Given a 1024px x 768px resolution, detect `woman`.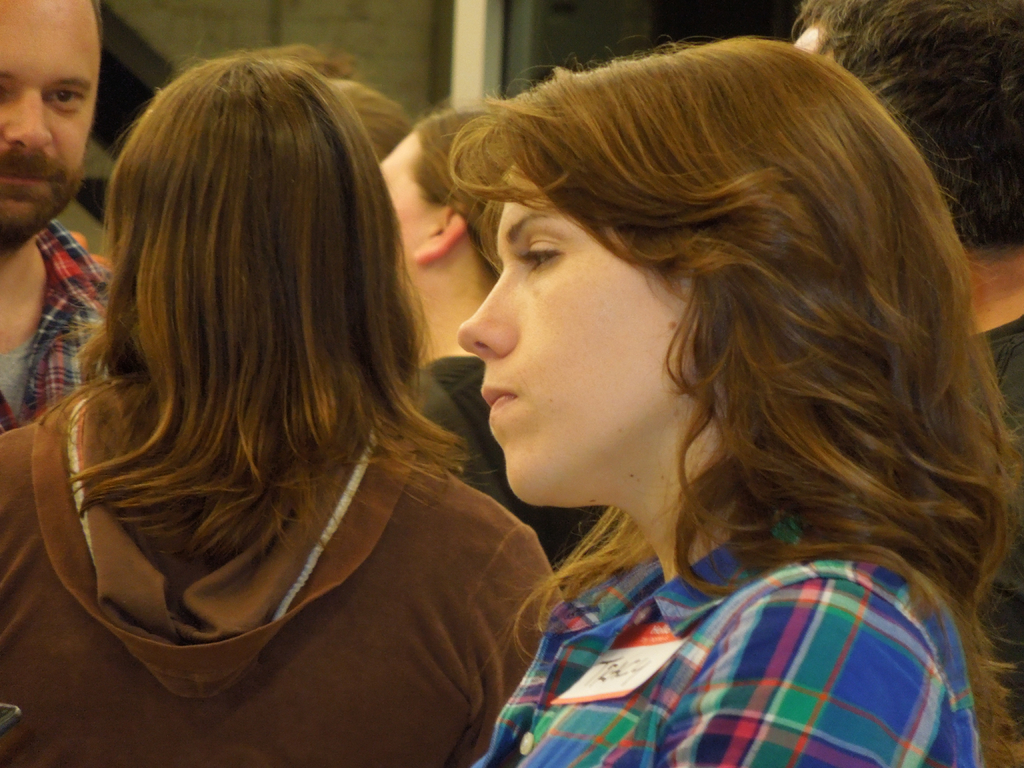
box=[322, 74, 412, 156].
